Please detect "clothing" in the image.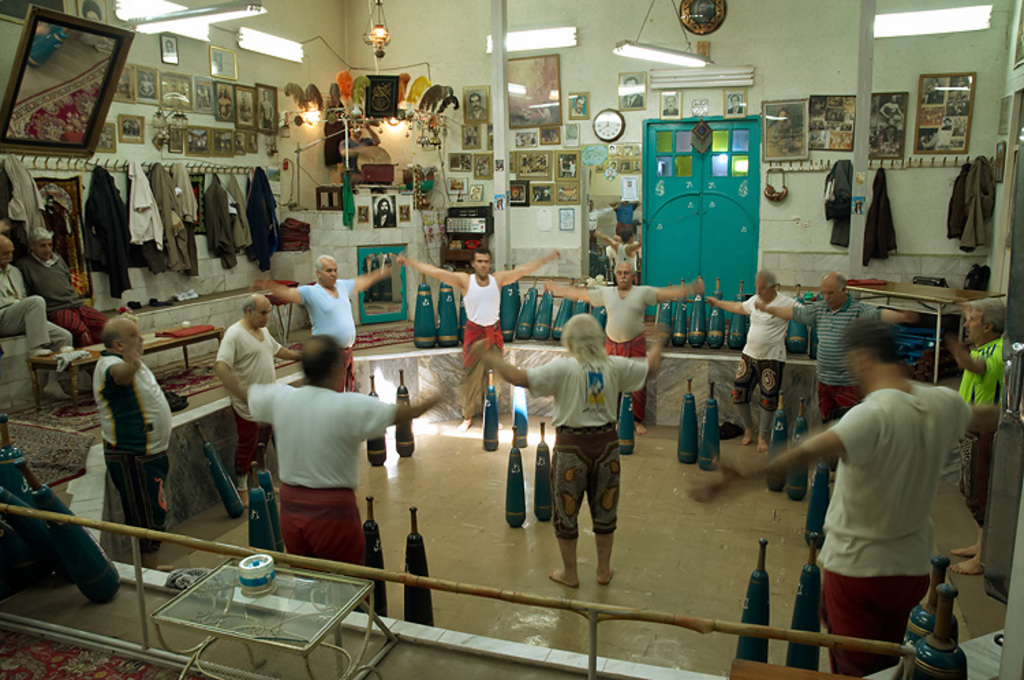
left=516, top=345, right=643, bottom=533.
